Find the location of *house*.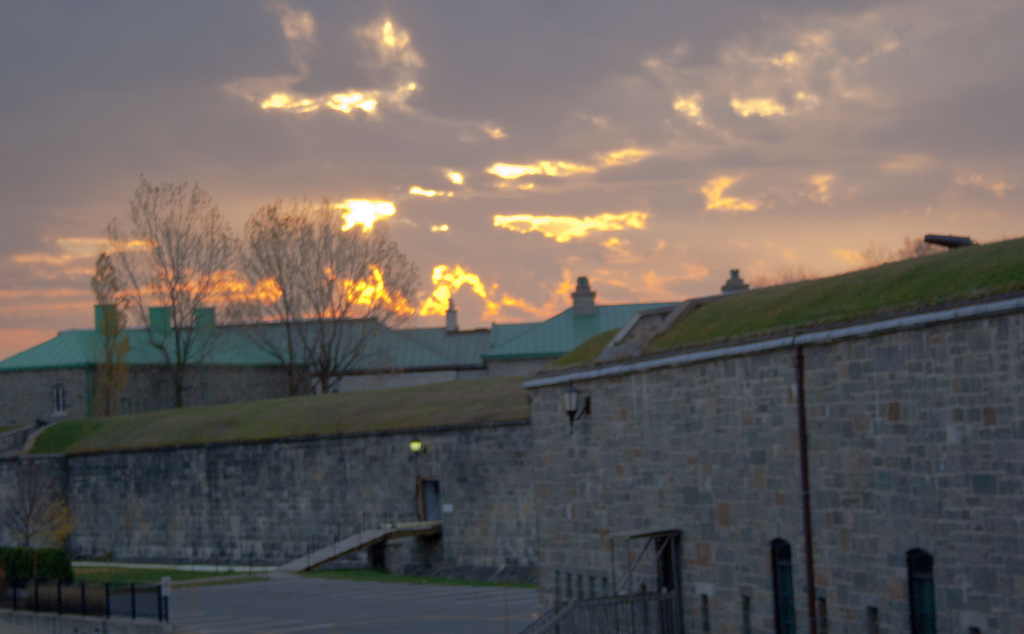
Location: 485,272,678,368.
